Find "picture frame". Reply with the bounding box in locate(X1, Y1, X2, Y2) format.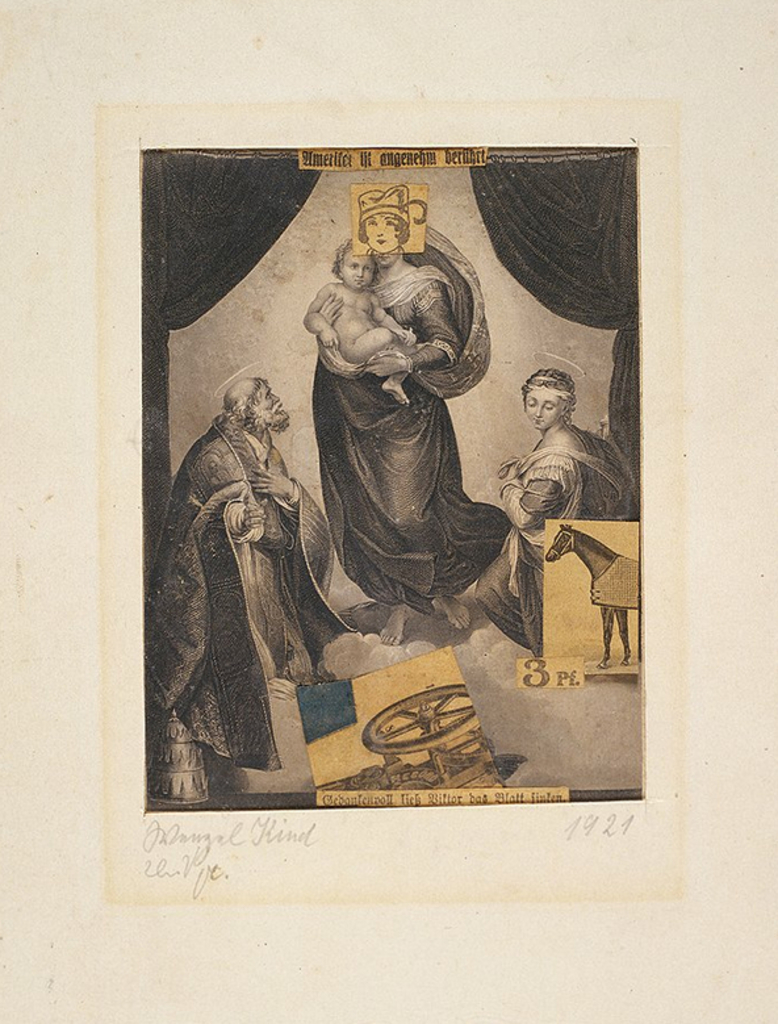
locate(93, 96, 683, 902).
